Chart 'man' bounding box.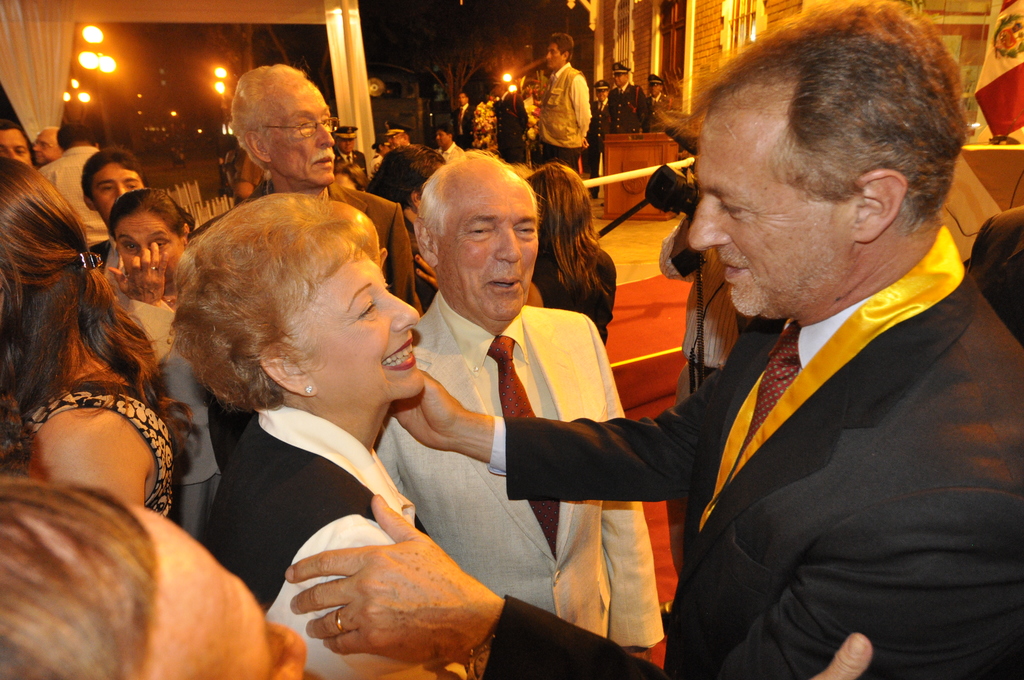
Charted: l=31, t=111, r=118, b=270.
